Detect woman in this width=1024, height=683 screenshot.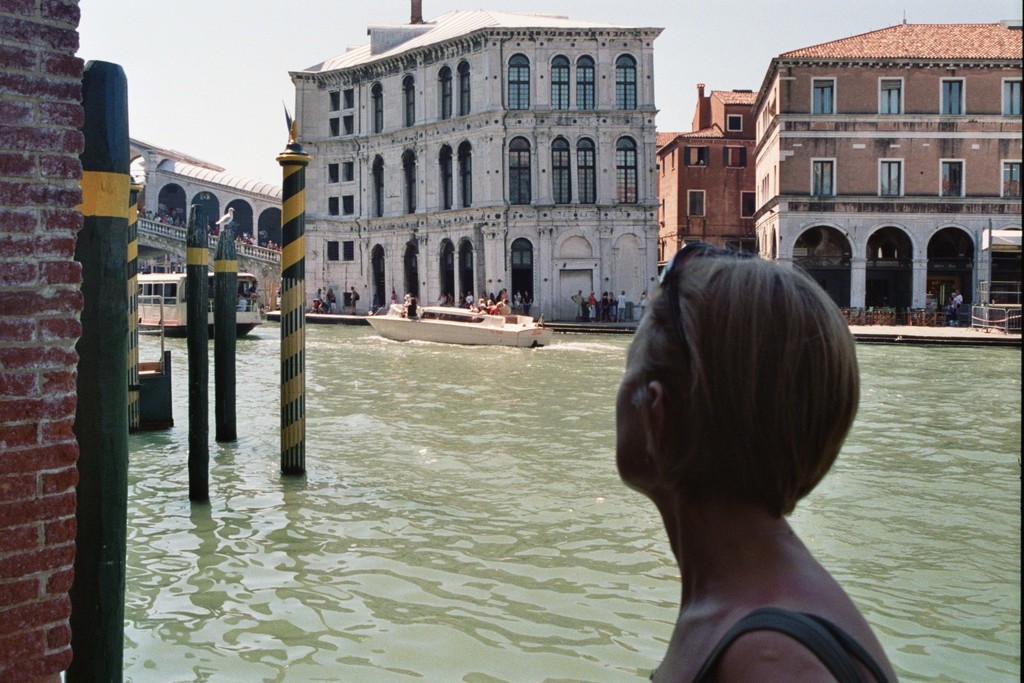
Detection: {"left": 607, "top": 291, "right": 615, "bottom": 322}.
